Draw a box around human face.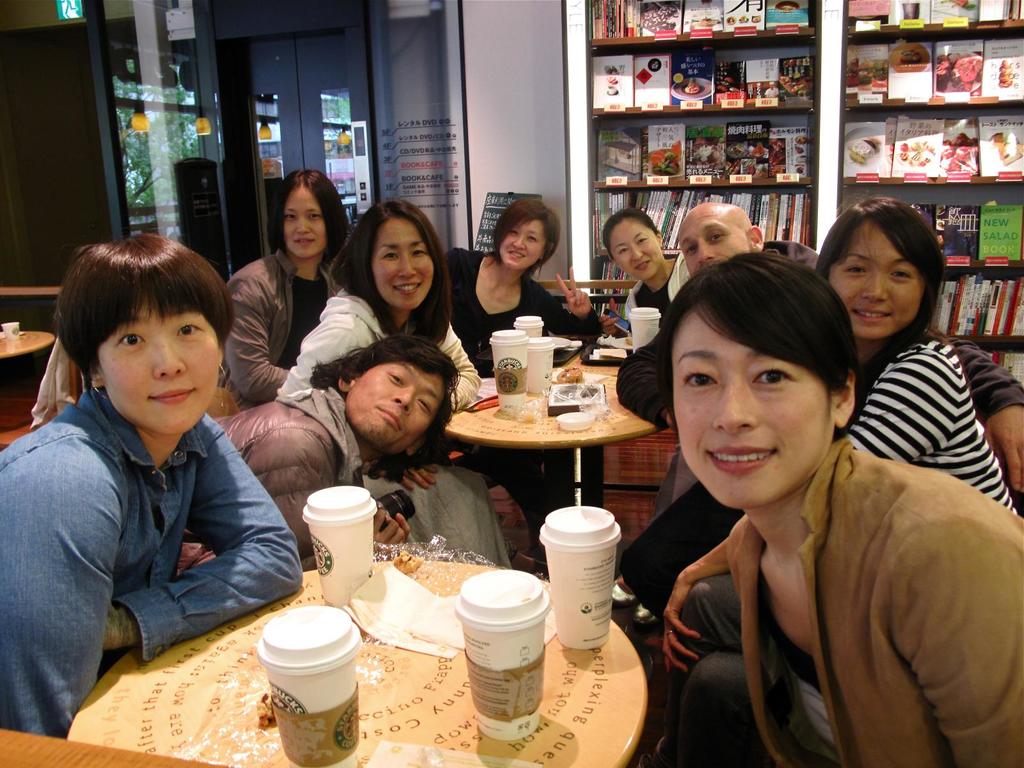
(left=369, top=214, right=434, bottom=308).
